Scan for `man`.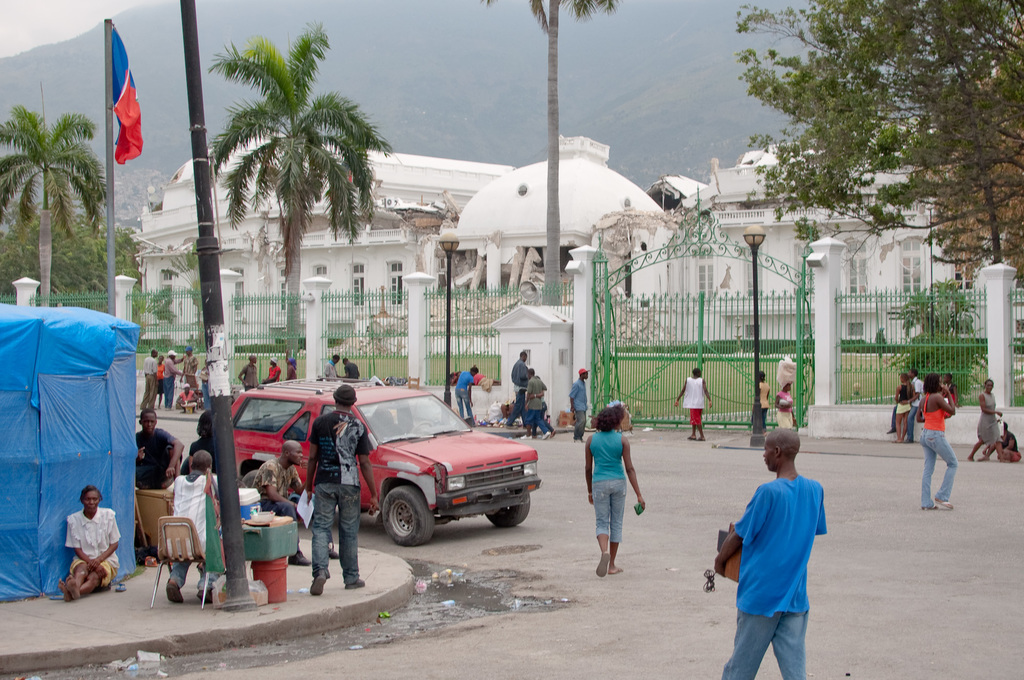
Scan result: region(254, 441, 340, 565).
